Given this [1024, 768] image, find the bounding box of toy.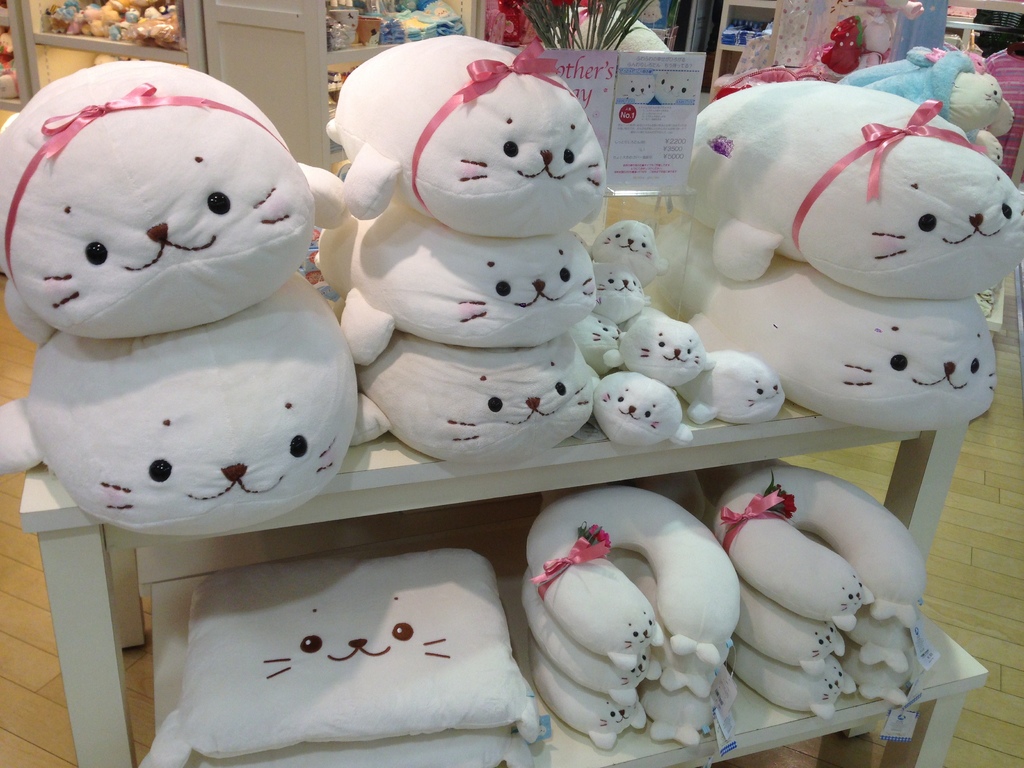
<bbox>604, 262, 655, 330</bbox>.
